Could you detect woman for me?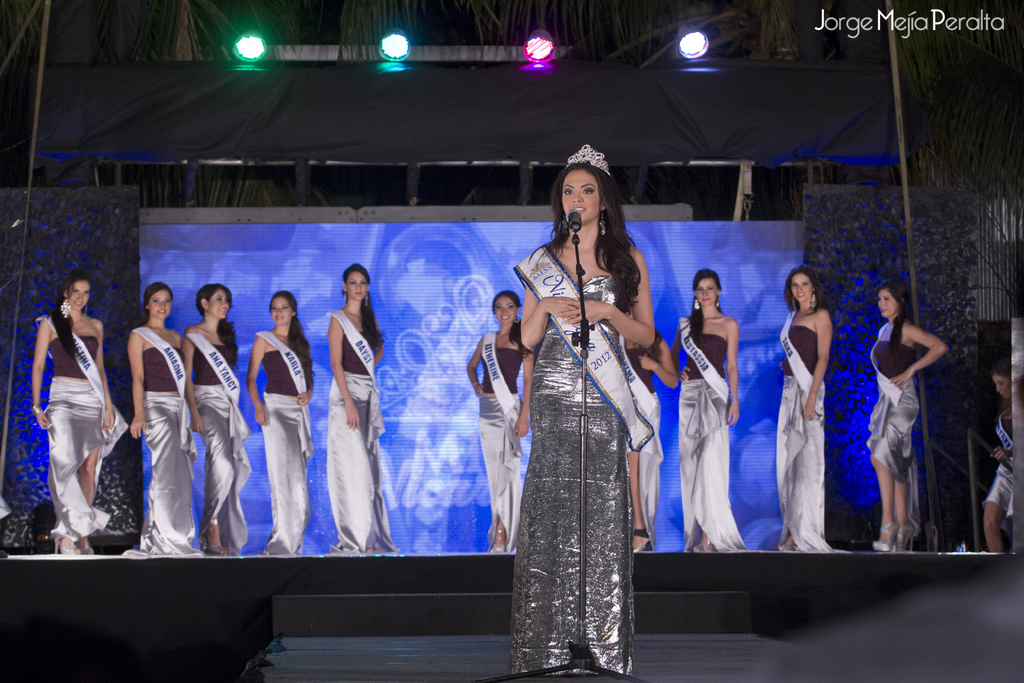
Detection result: 180 281 245 562.
